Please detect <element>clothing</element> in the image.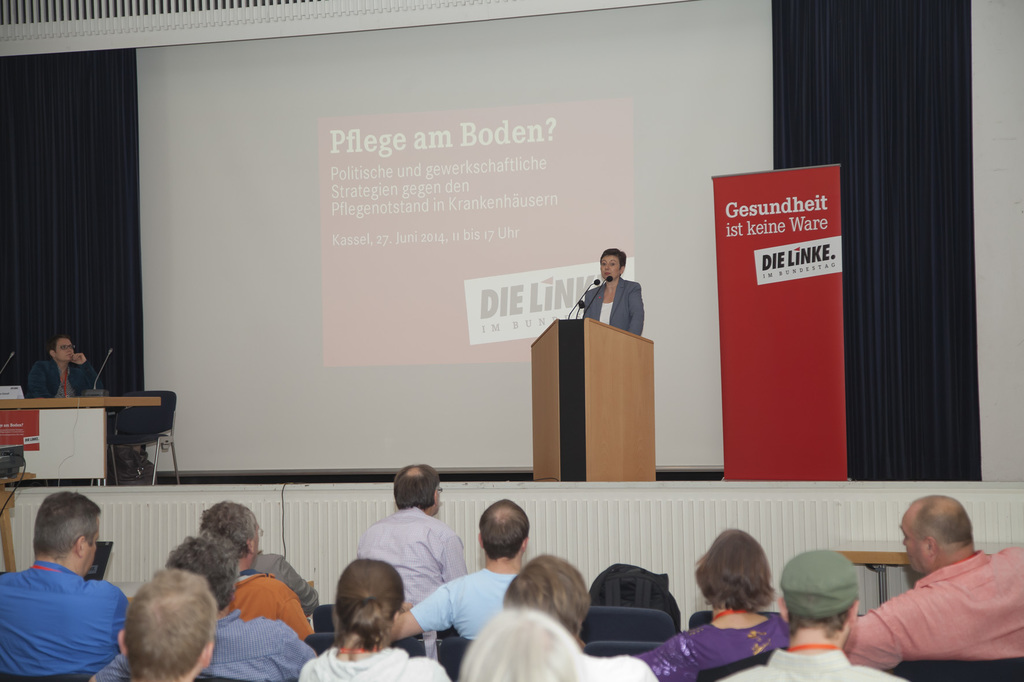
237, 563, 323, 635.
